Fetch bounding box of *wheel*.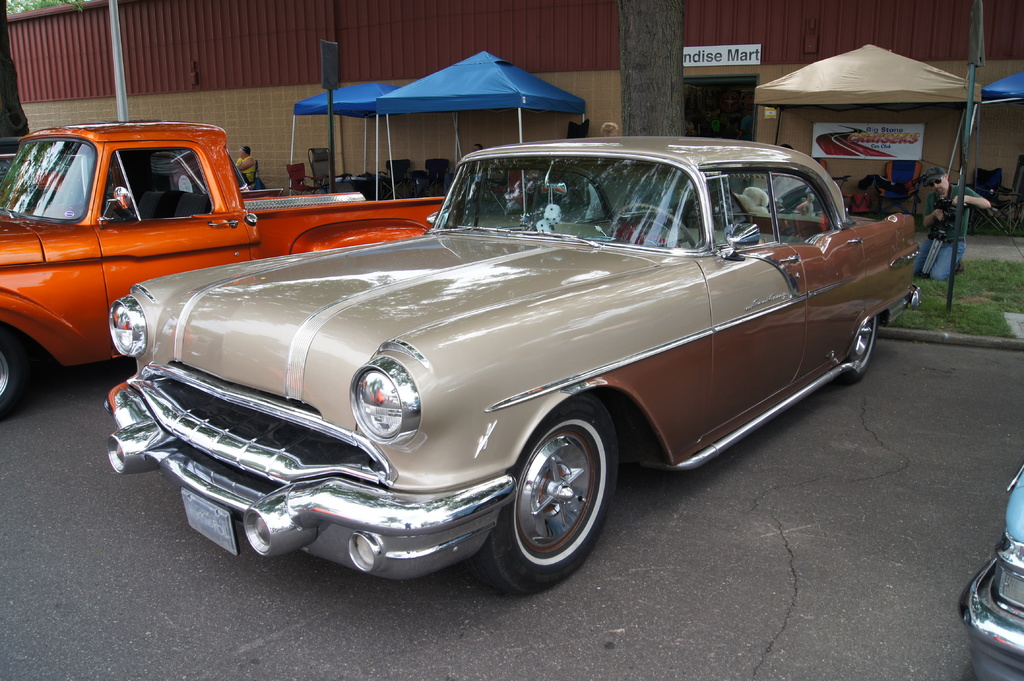
Bbox: crop(502, 410, 612, 577).
